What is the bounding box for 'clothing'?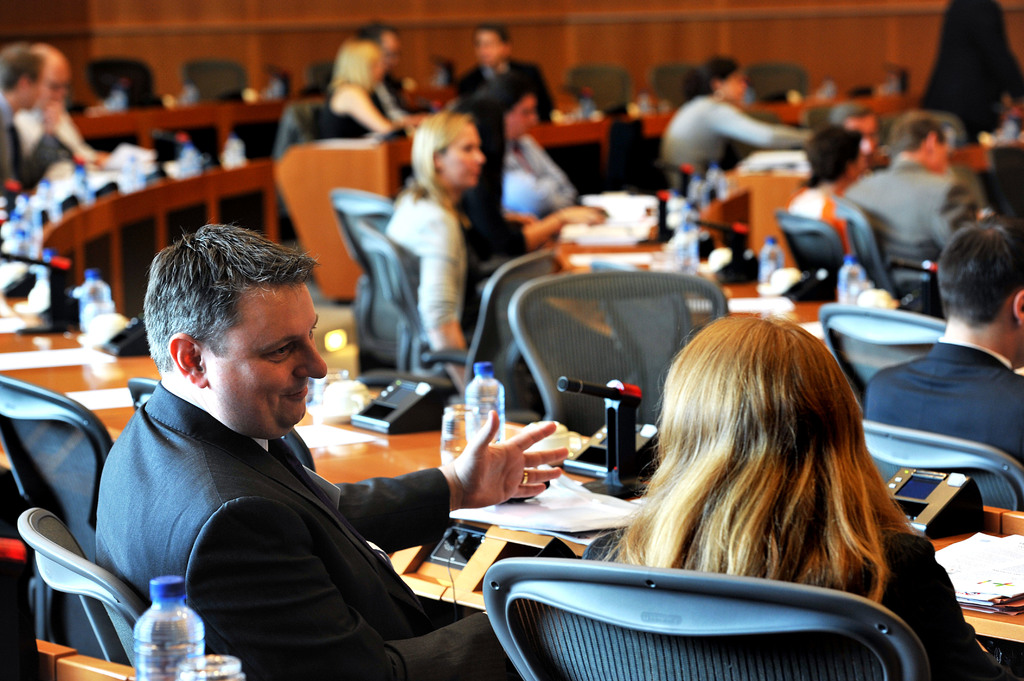
(x1=579, y1=522, x2=1023, y2=680).
